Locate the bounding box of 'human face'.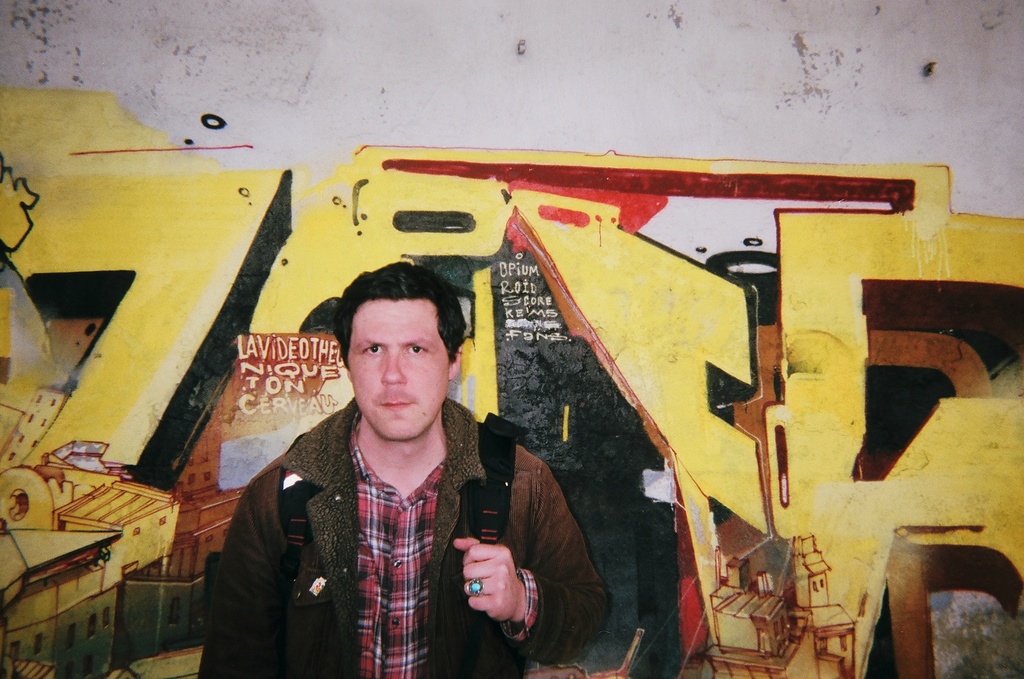
Bounding box: {"x1": 346, "y1": 302, "x2": 454, "y2": 438}.
